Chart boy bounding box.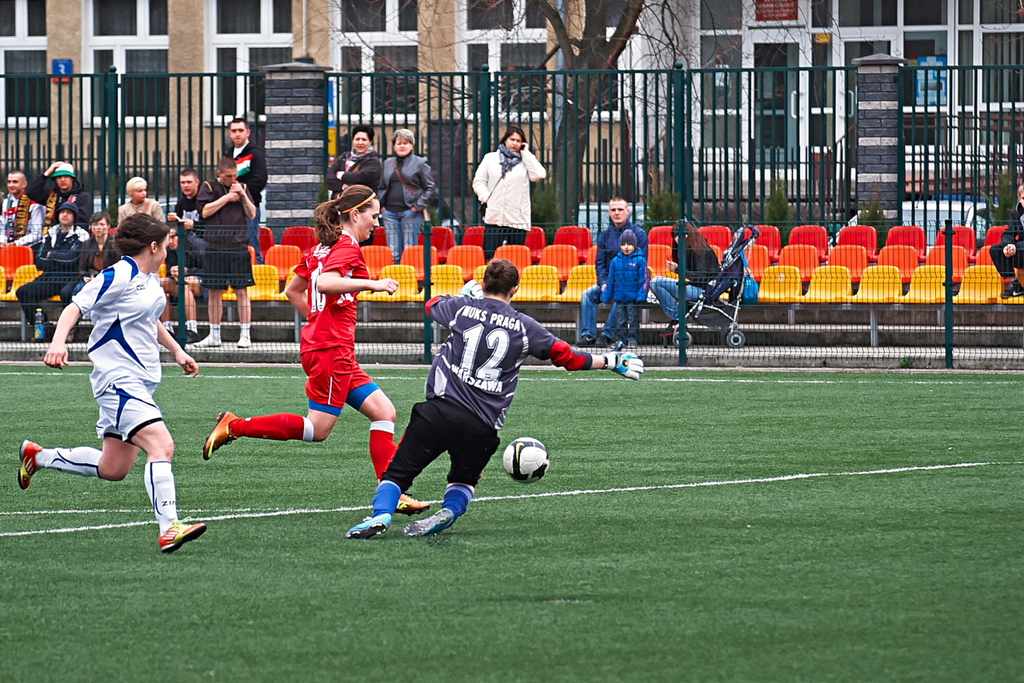
Charted: 27, 213, 211, 540.
